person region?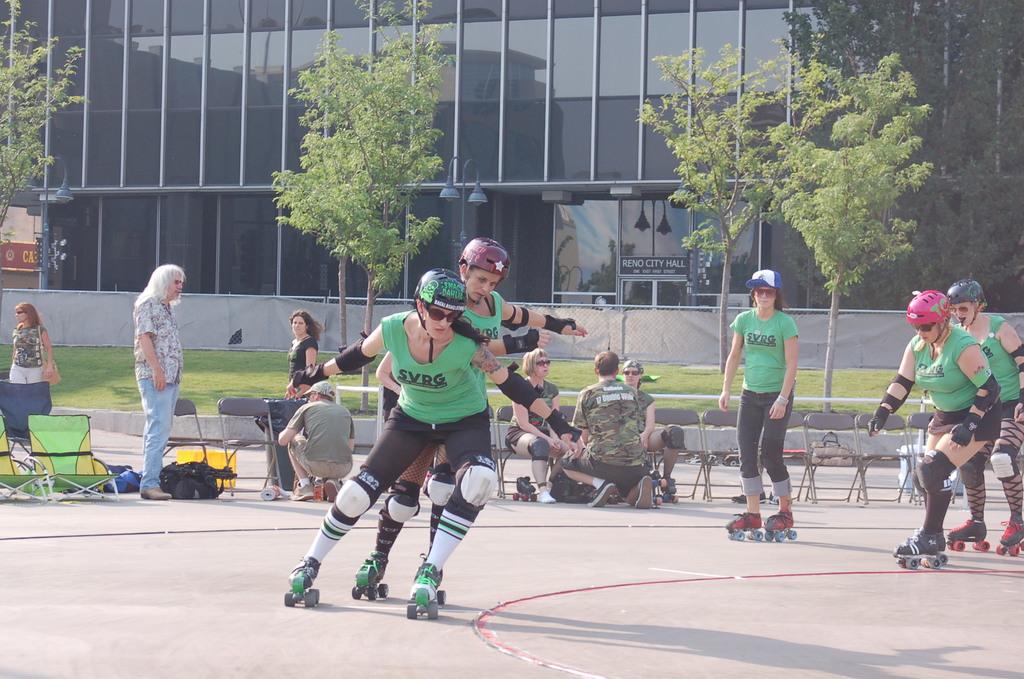
(left=279, top=381, right=356, bottom=498)
